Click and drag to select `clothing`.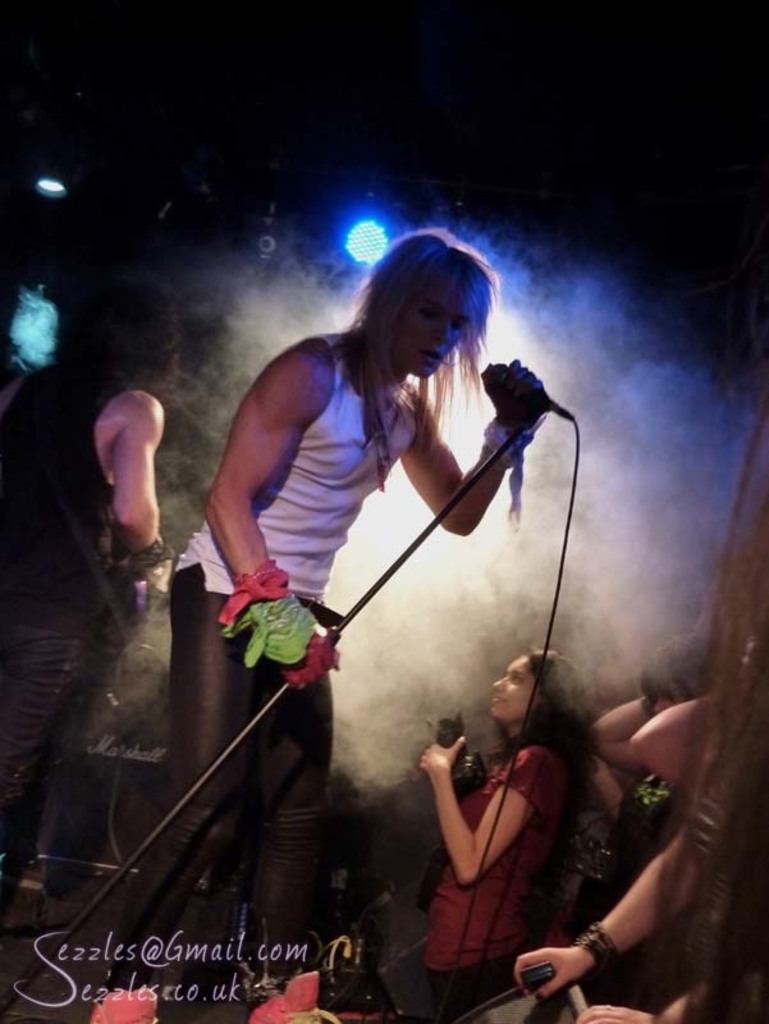
Selection: (left=0, top=349, right=138, bottom=844).
